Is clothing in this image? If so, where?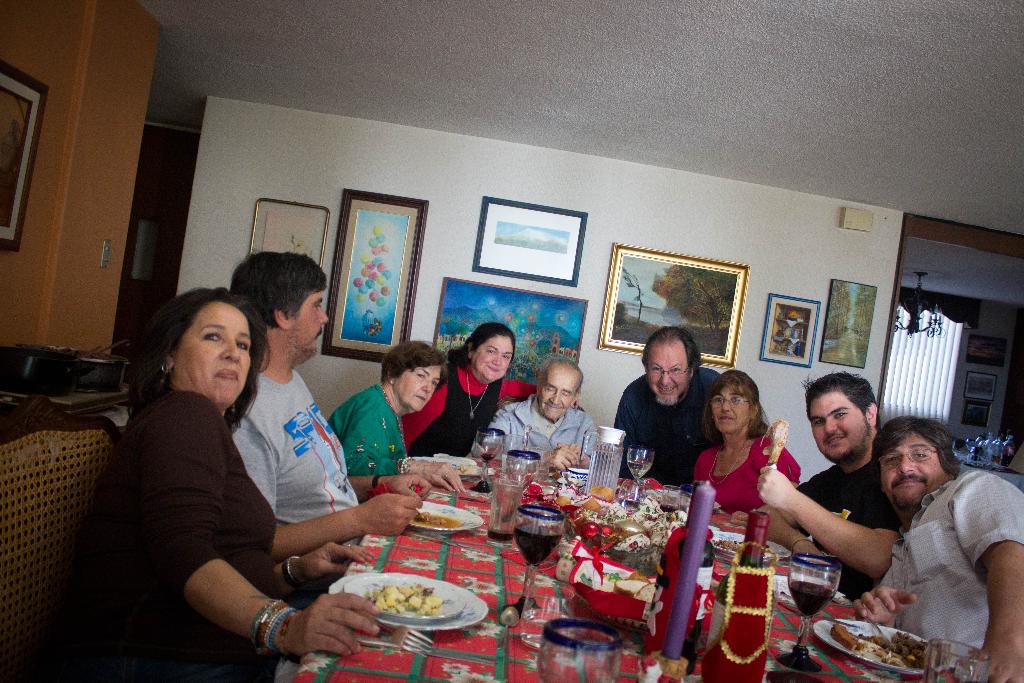
Yes, at 881, 452, 1023, 671.
